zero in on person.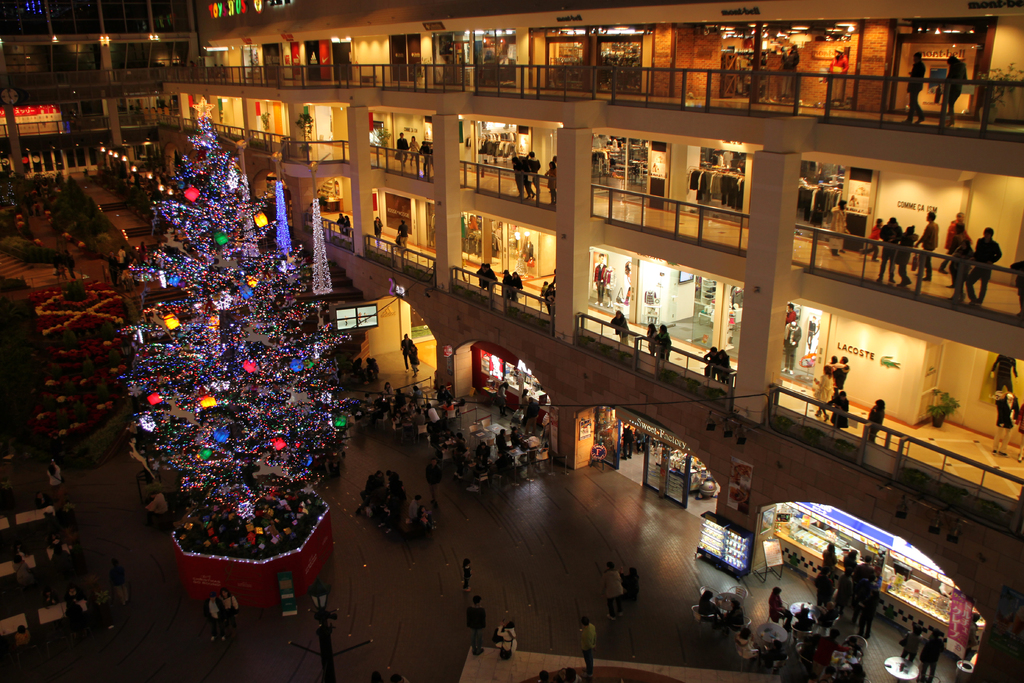
Zeroed in: pyautogui.locateOnScreen(937, 51, 967, 126).
